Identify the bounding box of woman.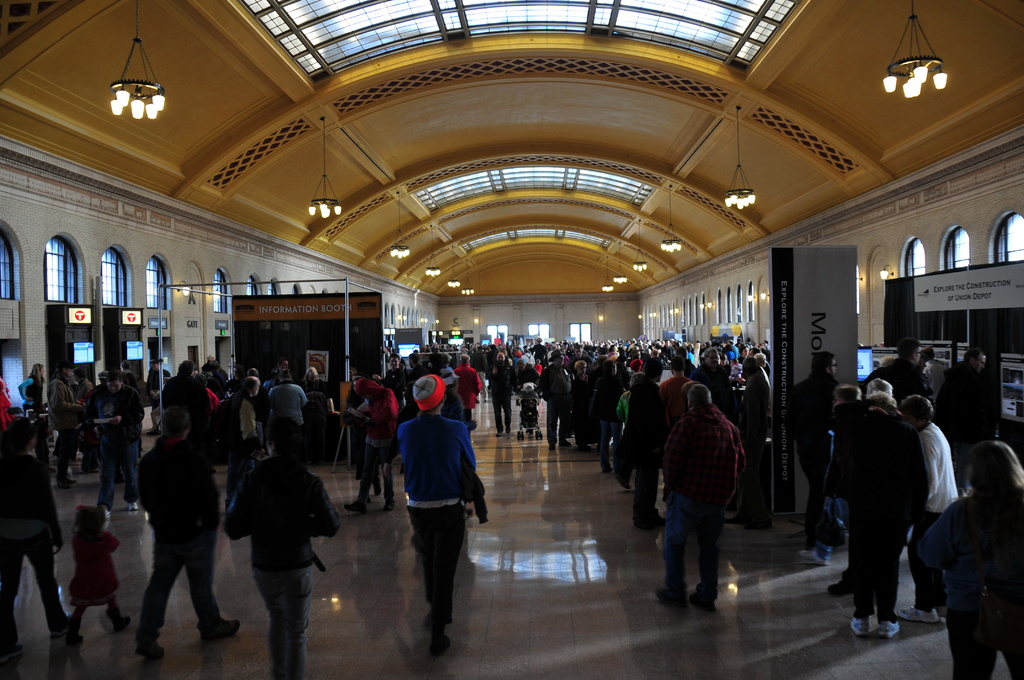
bbox=[913, 439, 1023, 679].
